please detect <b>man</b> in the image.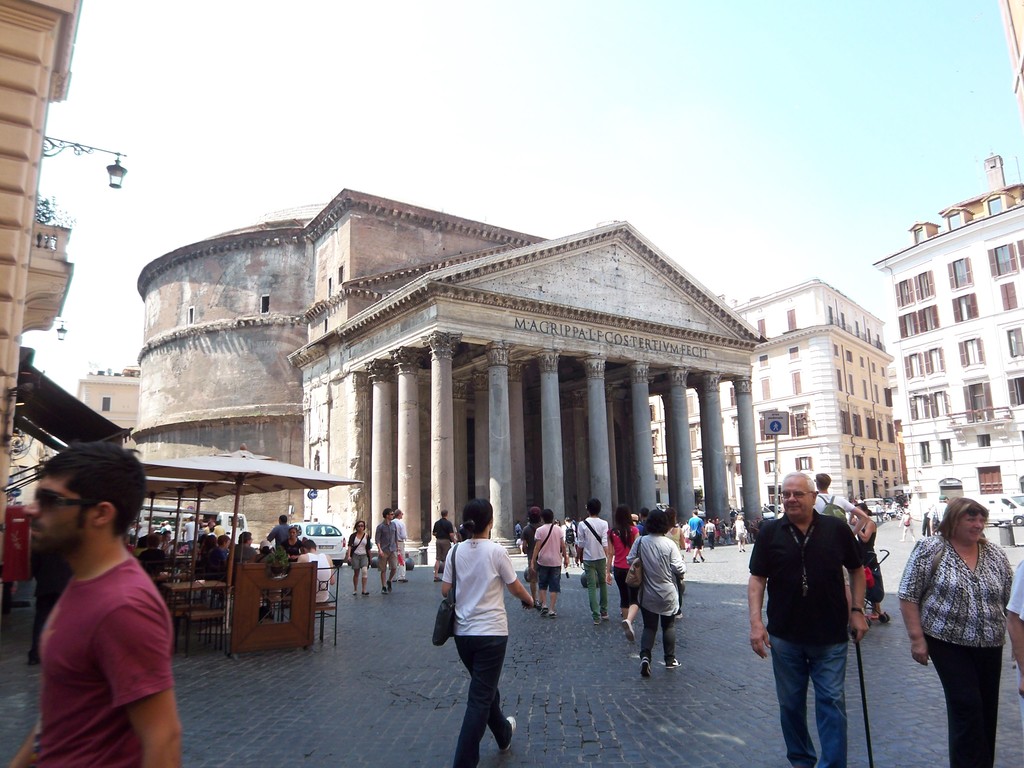
bbox=[578, 498, 602, 625].
